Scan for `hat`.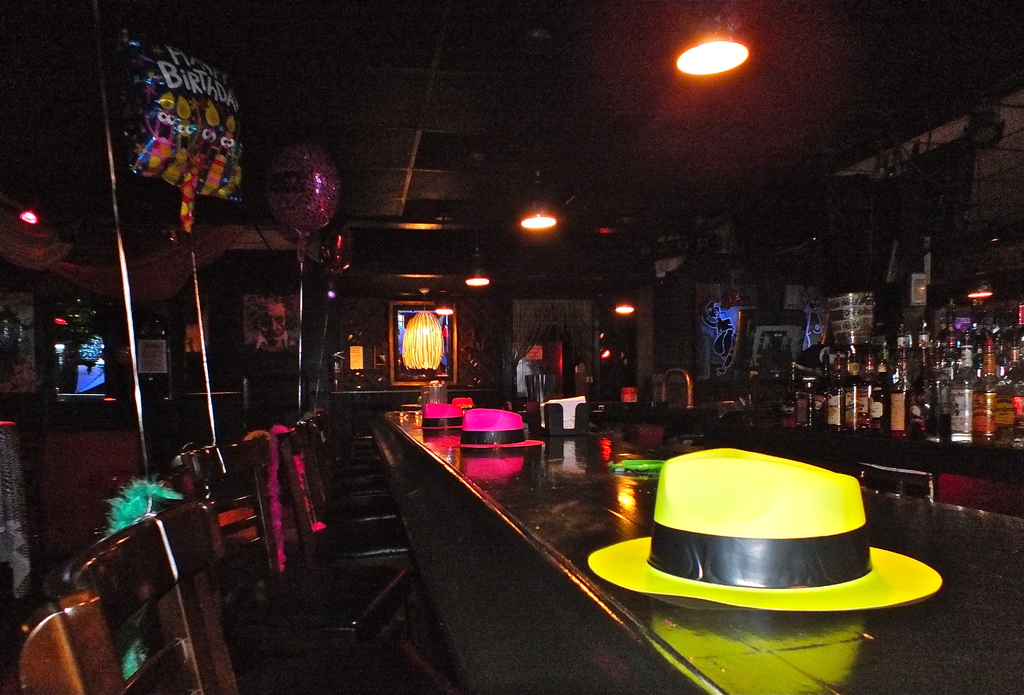
Scan result: x1=440 y1=405 x2=543 y2=454.
